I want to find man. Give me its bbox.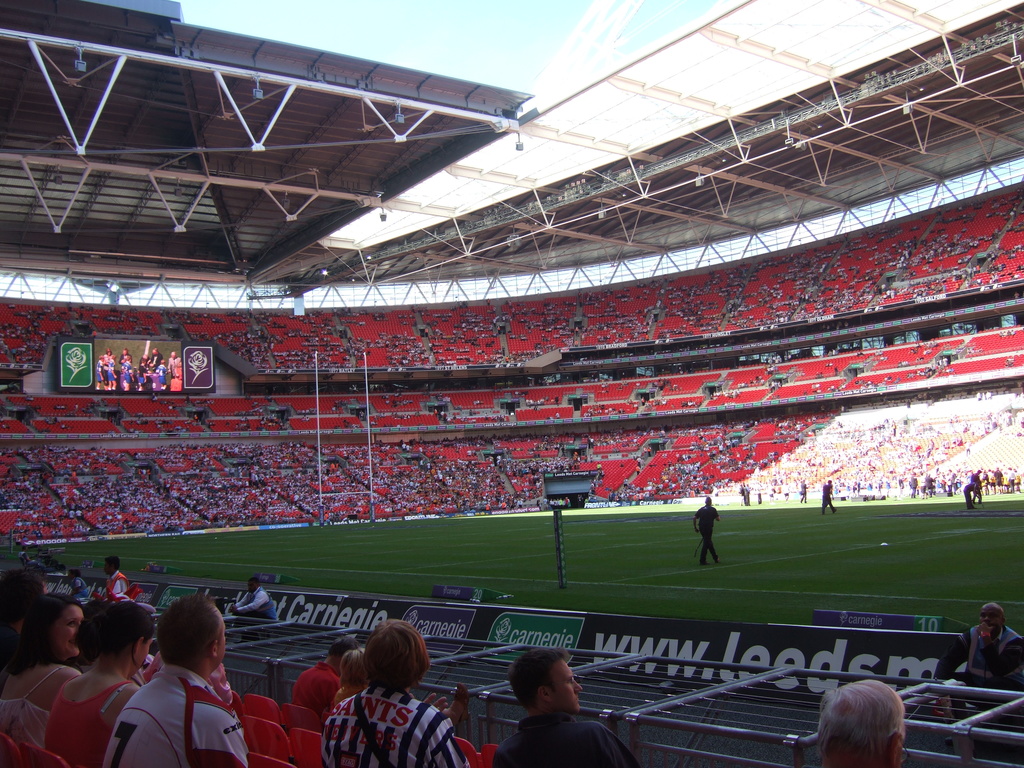
93/555/134/604.
